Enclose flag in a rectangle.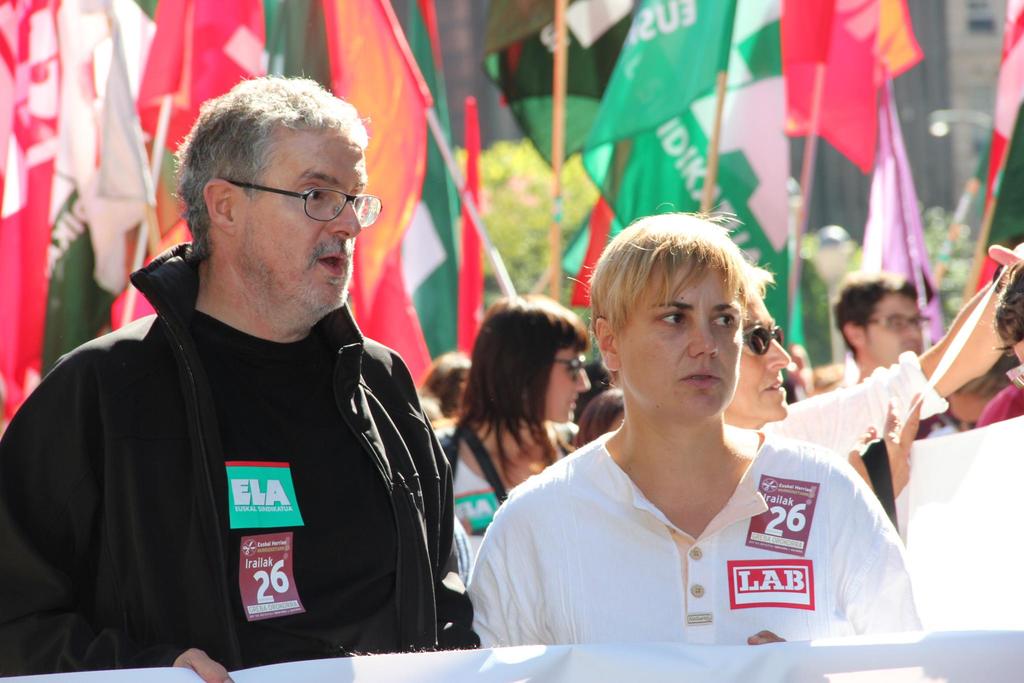
BBox(577, 0, 798, 363).
